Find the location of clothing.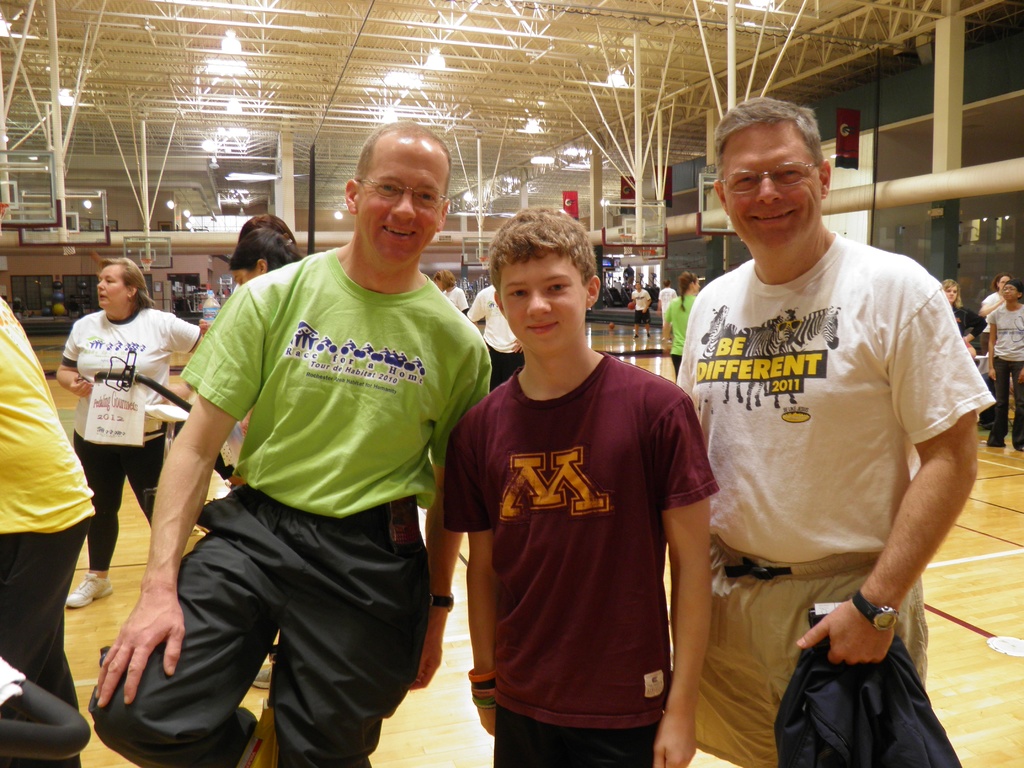
Location: {"left": 663, "top": 305, "right": 711, "bottom": 360}.
